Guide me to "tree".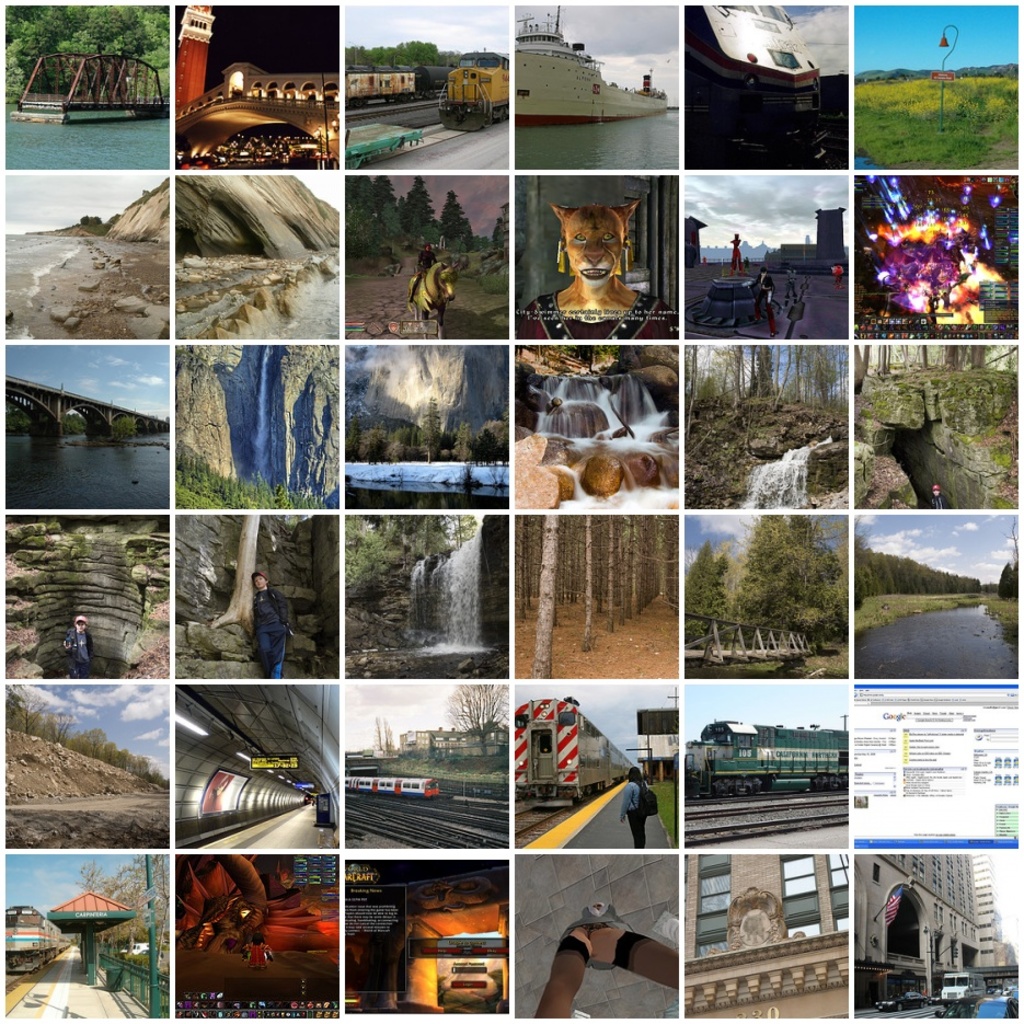
Guidance: rect(858, 47, 1020, 168).
